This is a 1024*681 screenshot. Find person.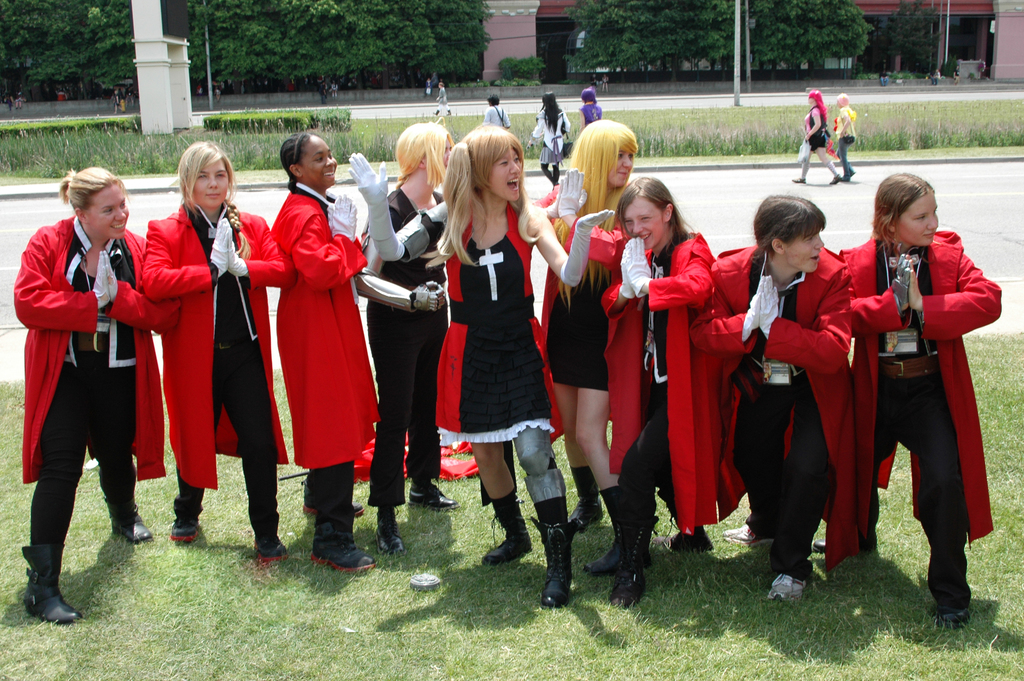
Bounding box: rect(590, 71, 597, 94).
